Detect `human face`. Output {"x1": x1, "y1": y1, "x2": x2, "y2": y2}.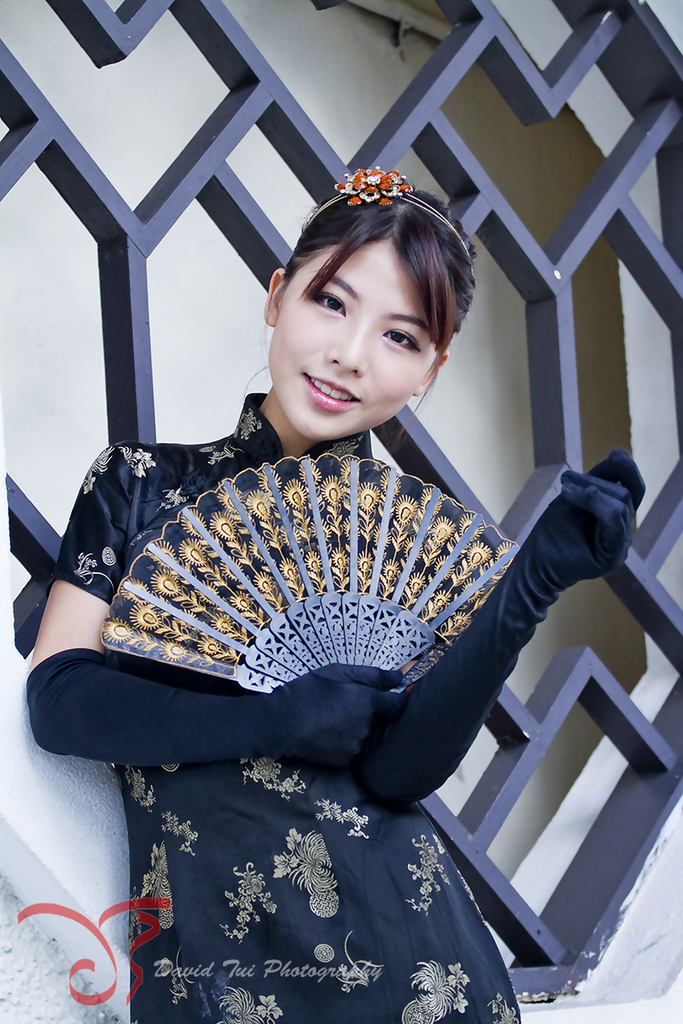
{"x1": 263, "y1": 235, "x2": 438, "y2": 437}.
